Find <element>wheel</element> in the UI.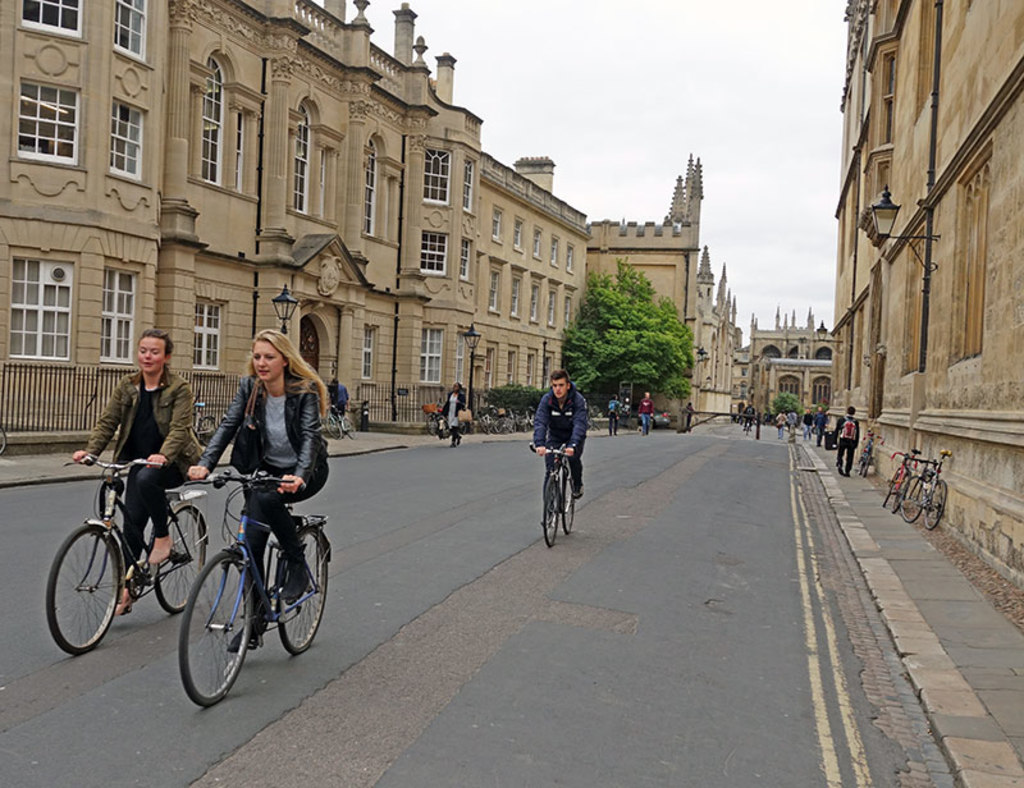
UI element at [left=899, top=475, right=931, bottom=527].
